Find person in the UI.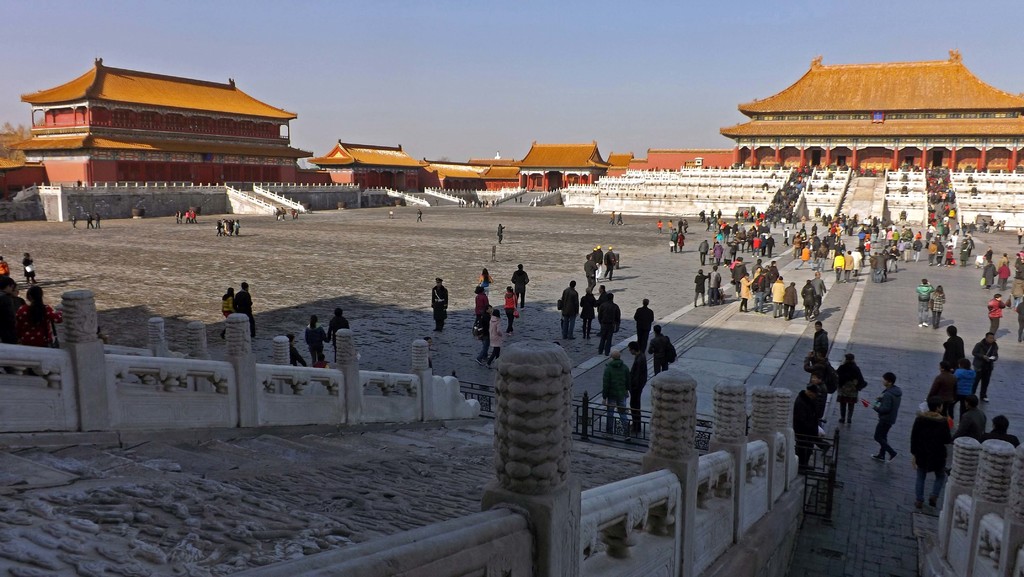
UI element at <box>225,220,232,234</box>.
